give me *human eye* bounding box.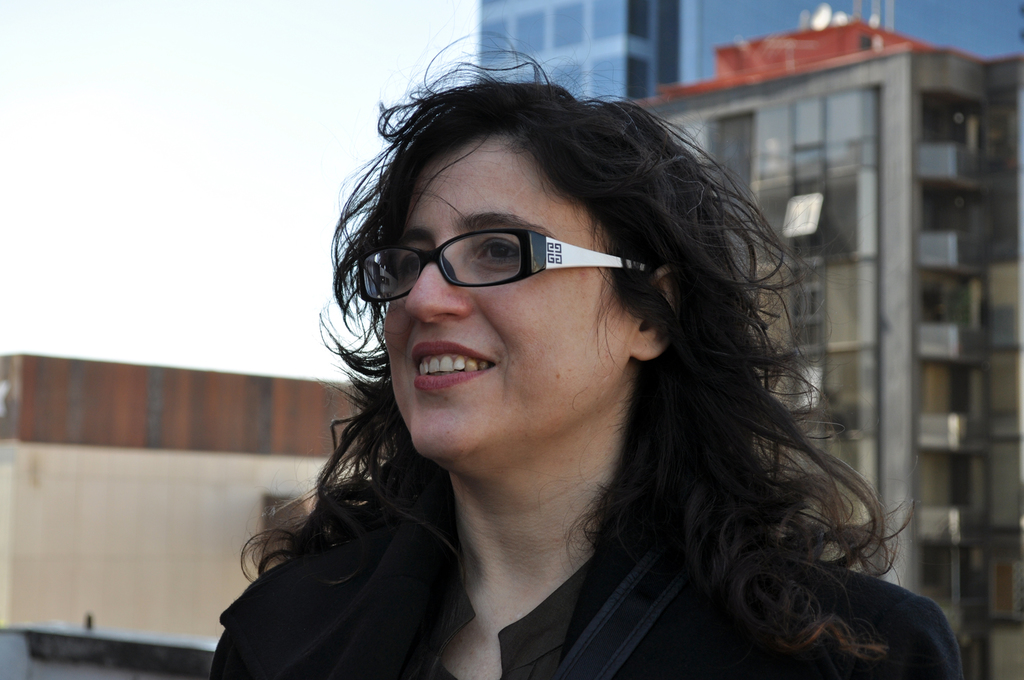
x1=470, y1=231, x2=524, y2=271.
